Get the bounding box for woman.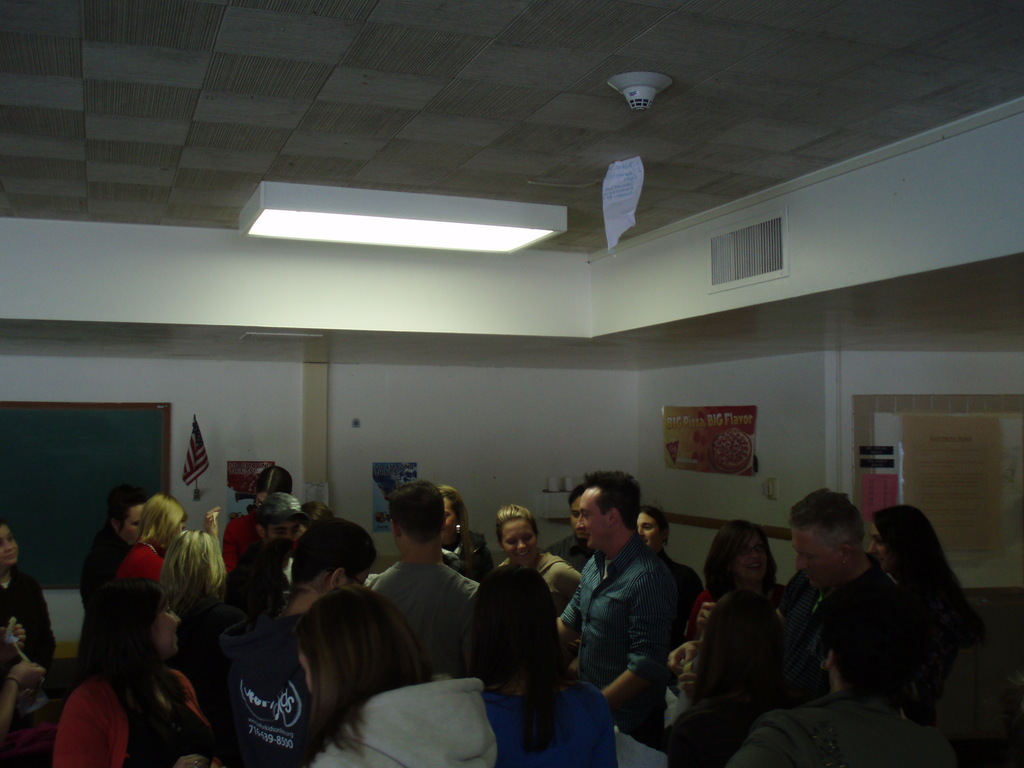
pyautogui.locateOnScreen(868, 502, 977, 716).
